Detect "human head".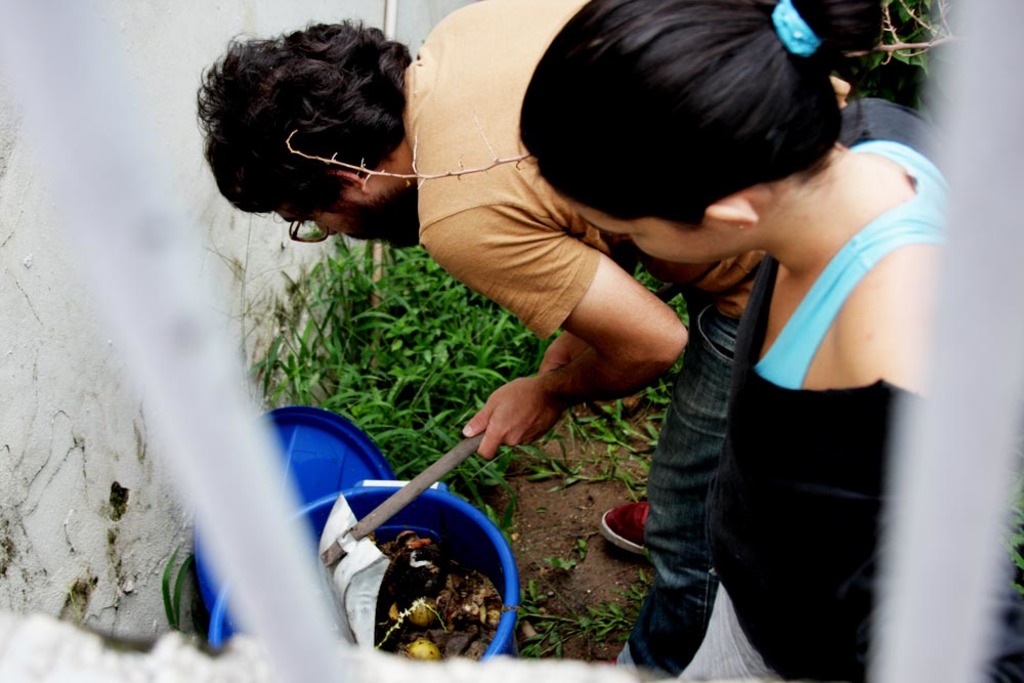
Detected at {"left": 525, "top": 0, "right": 835, "bottom": 272}.
